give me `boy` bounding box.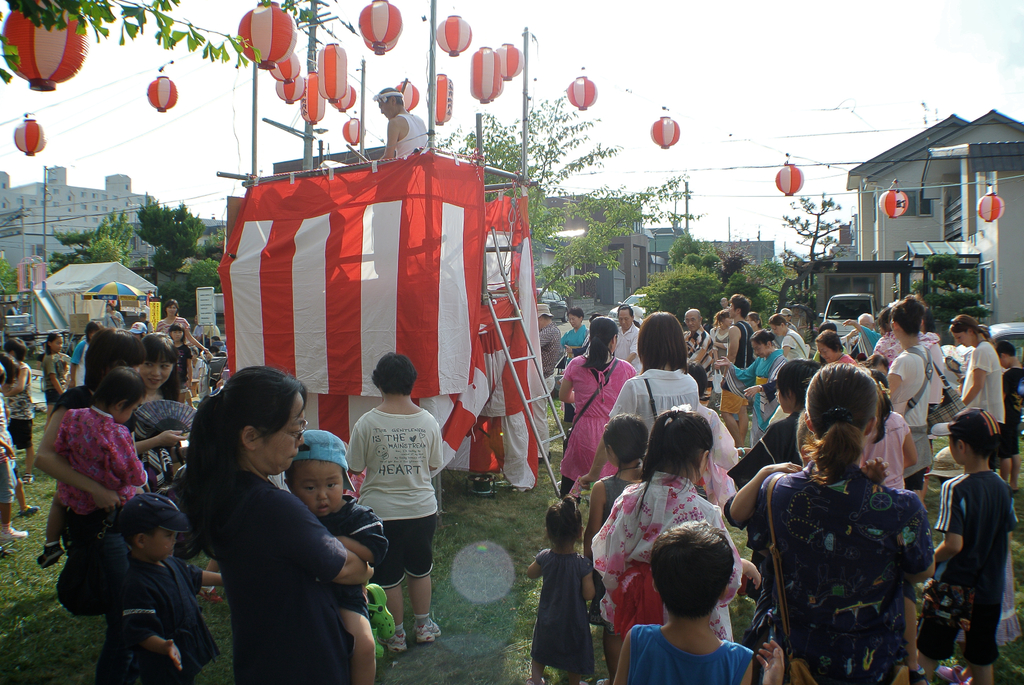
(606, 525, 760, 684).
